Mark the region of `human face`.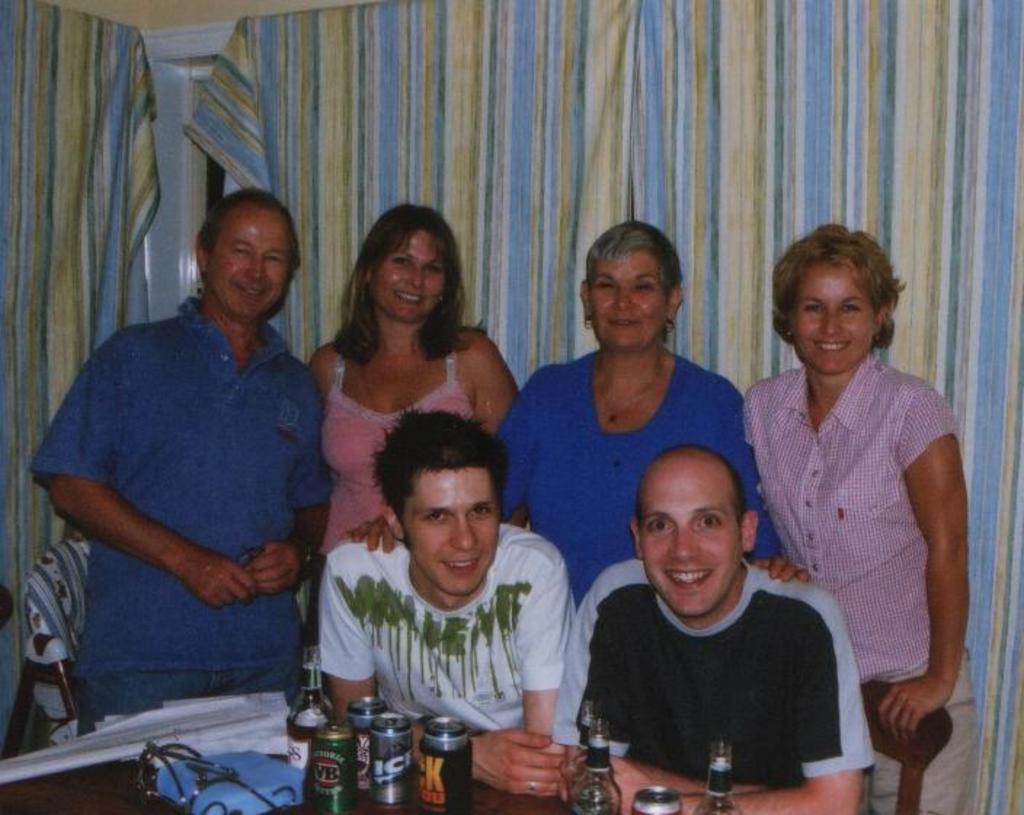
Region: 592, 249, 668, 345.
